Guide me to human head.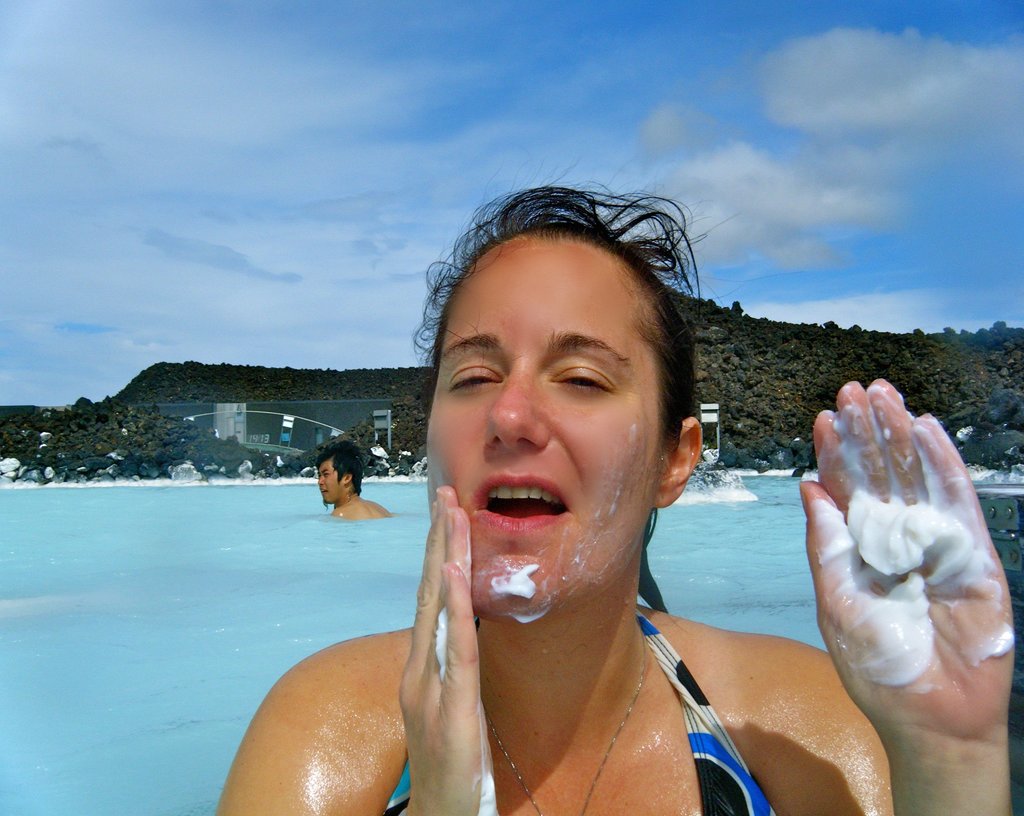
Guidance: <region>315, 440, 367, 504</region>.
